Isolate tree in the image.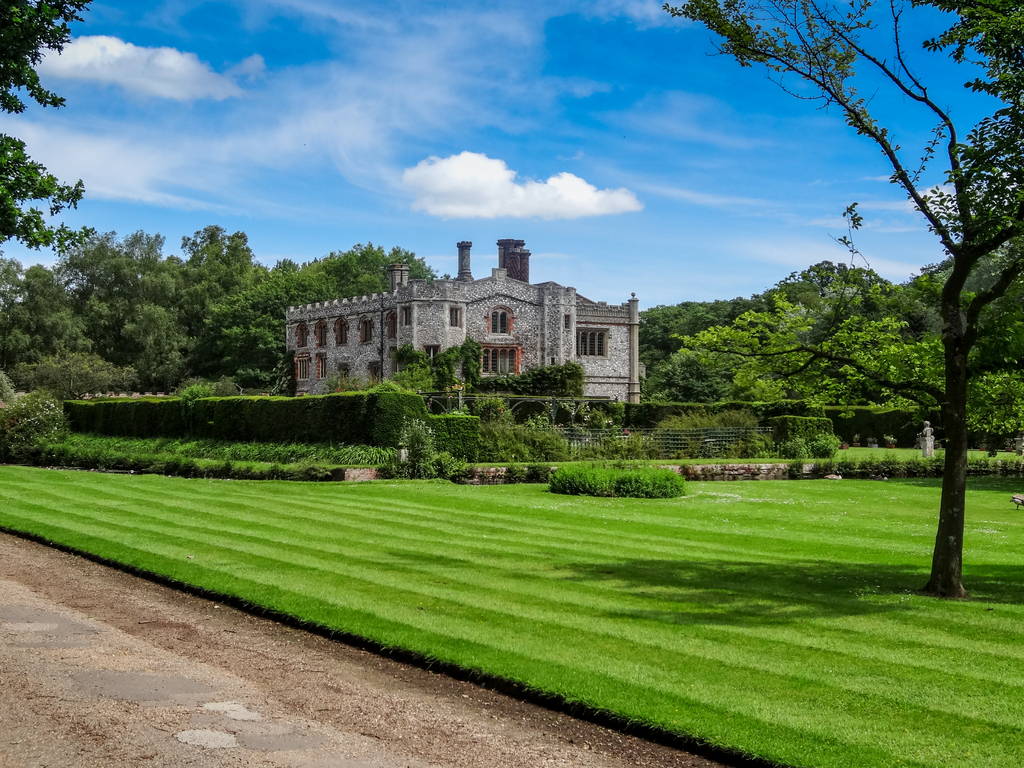
Isolated region: x1=488, y1=359, x2=584, y2=394.
